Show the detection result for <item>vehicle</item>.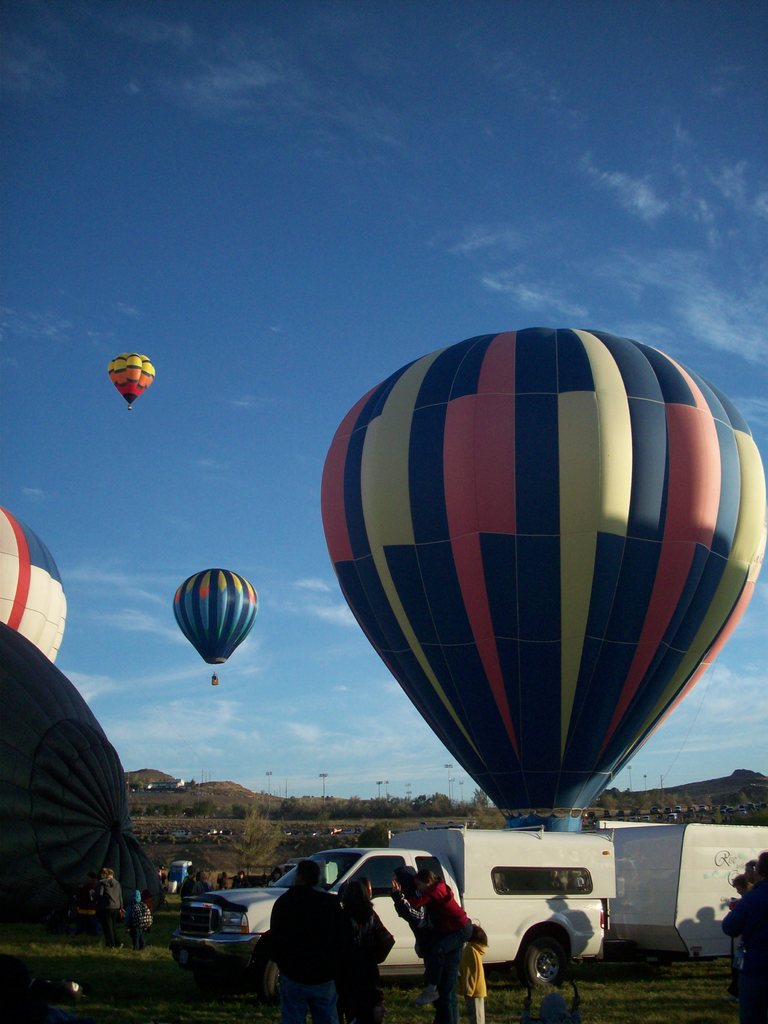
region(196, 837, 575, 982).
